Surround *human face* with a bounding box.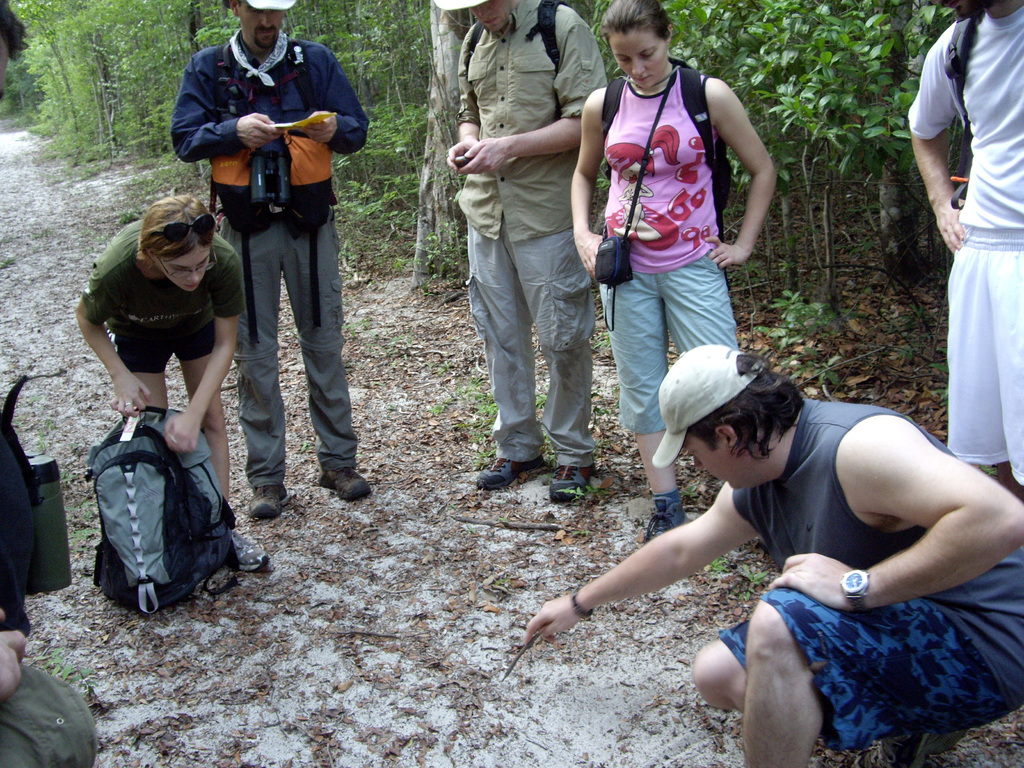
box=[235, 0, 278, 47].
